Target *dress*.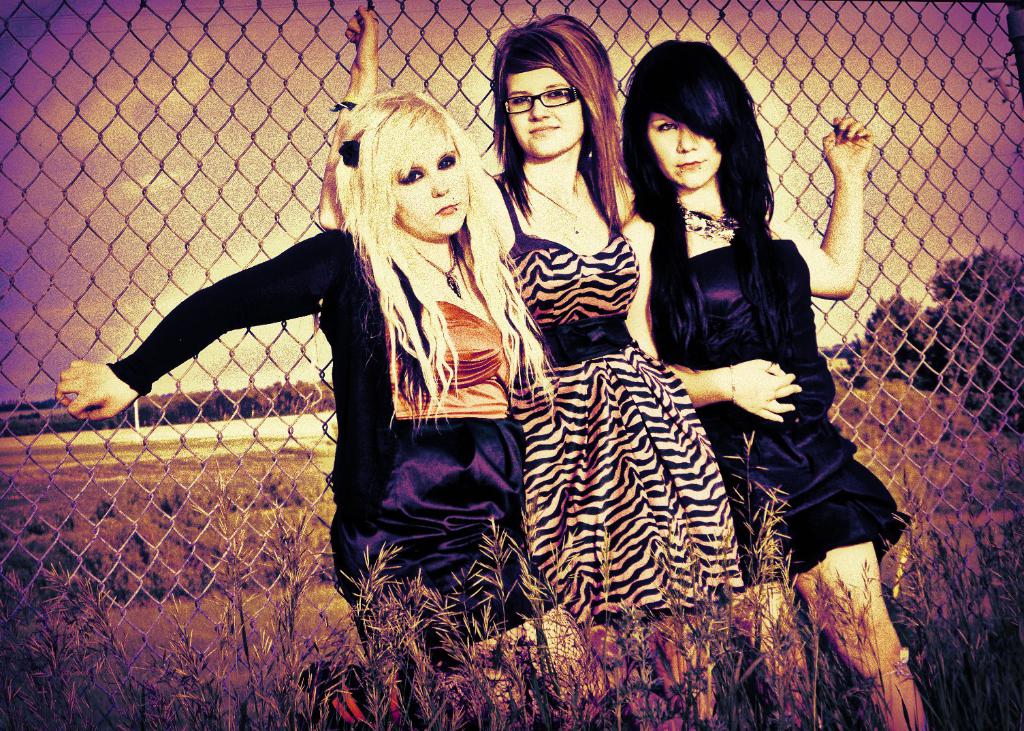
Target region: bbox(669, 224, 915, 575).
